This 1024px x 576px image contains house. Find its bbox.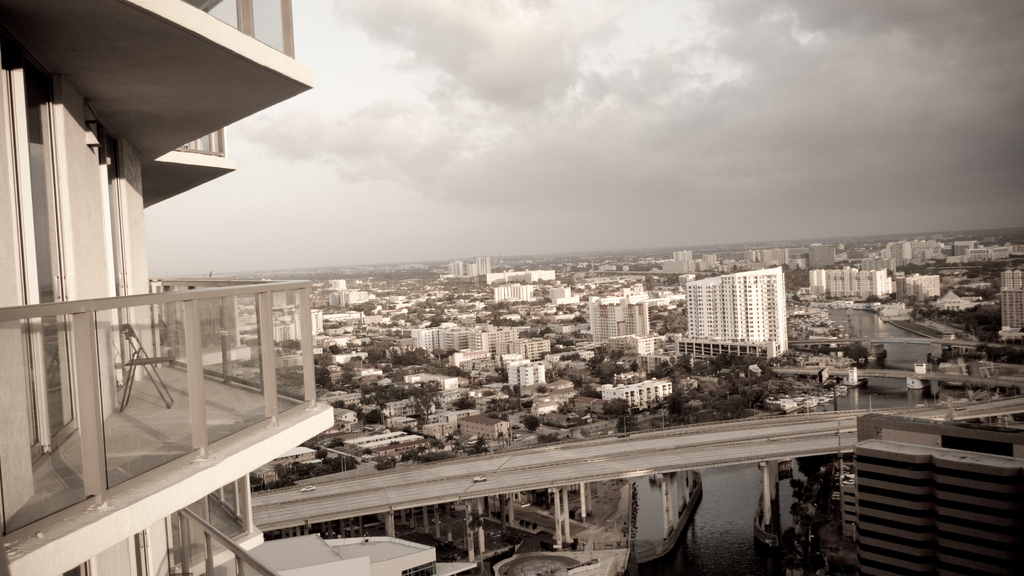
<bbox>447, 259, 468, 279</bbox>.
